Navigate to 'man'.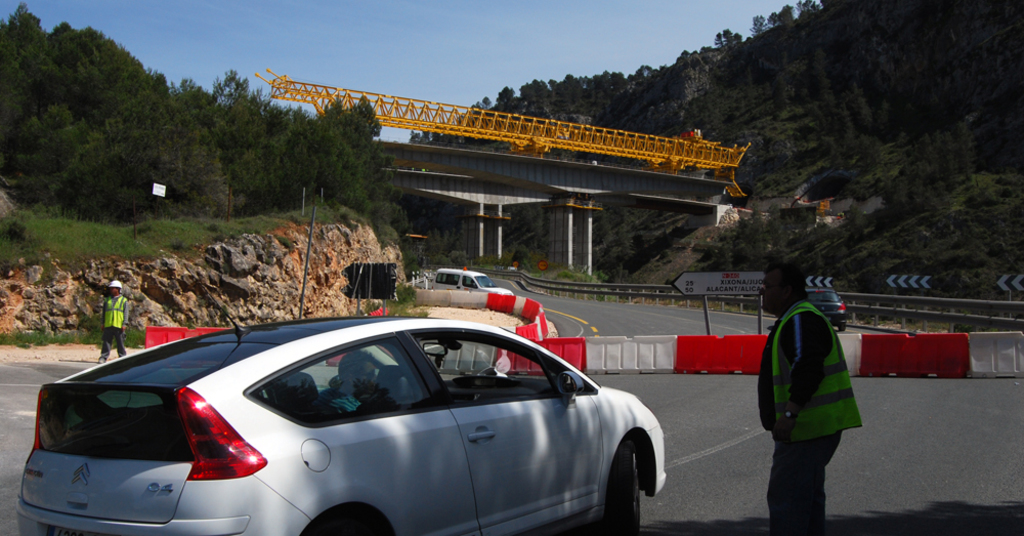
Navigation target: 759, 272, 865, 517.
